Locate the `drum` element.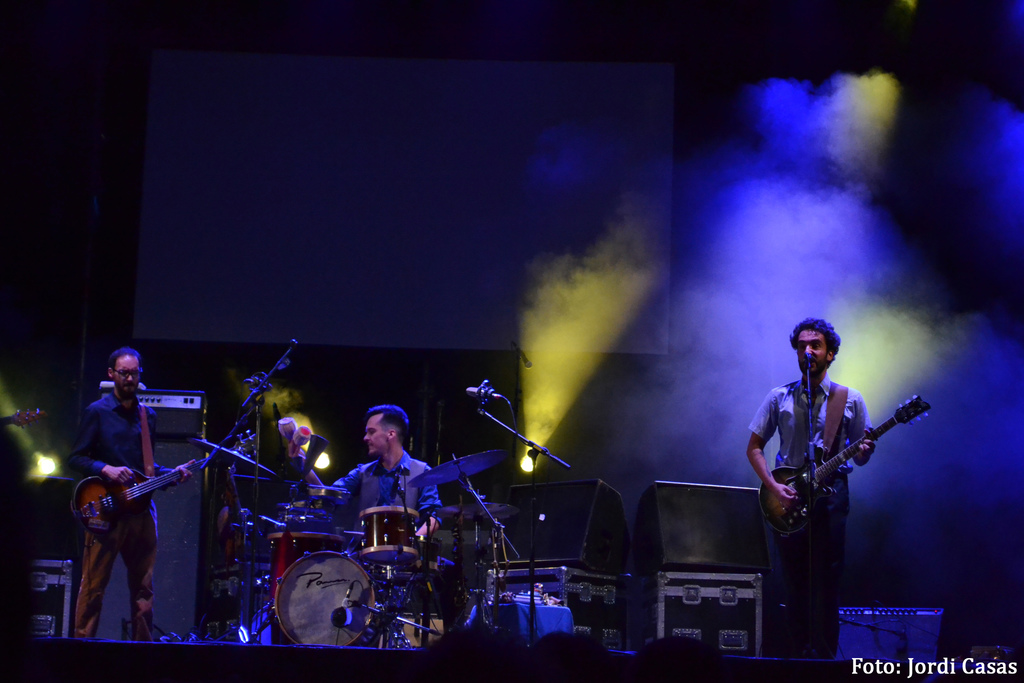
Element bbox: box(39, 370, 594, 654).
